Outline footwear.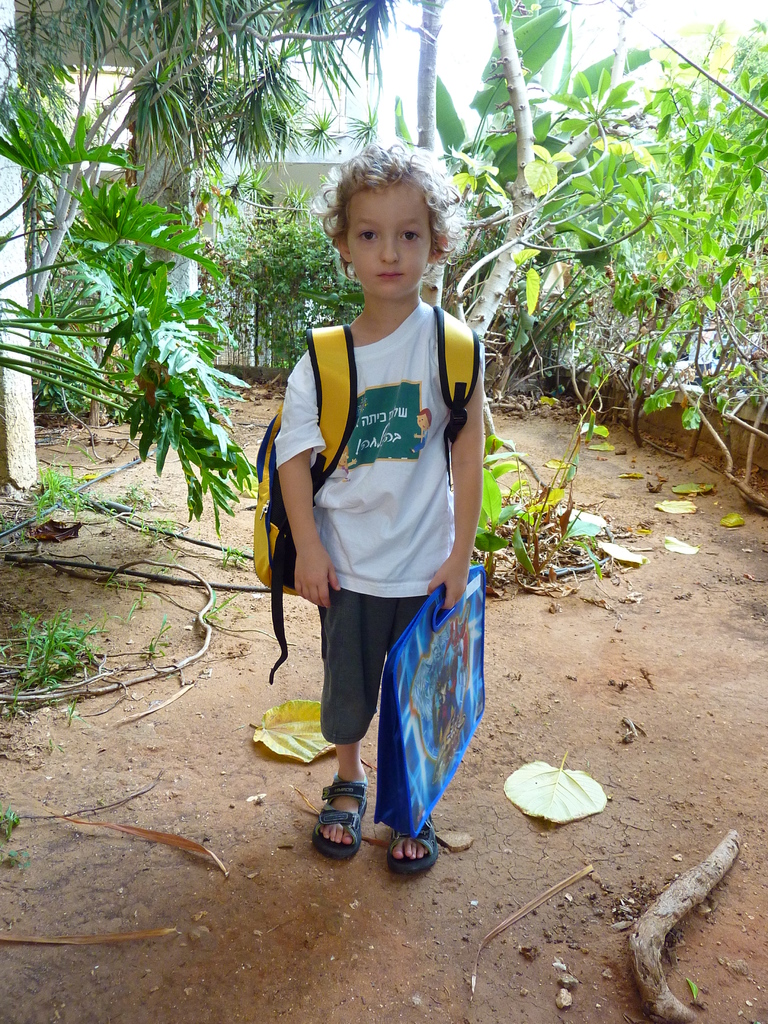
Outline: [317, 759, 380, 857].
